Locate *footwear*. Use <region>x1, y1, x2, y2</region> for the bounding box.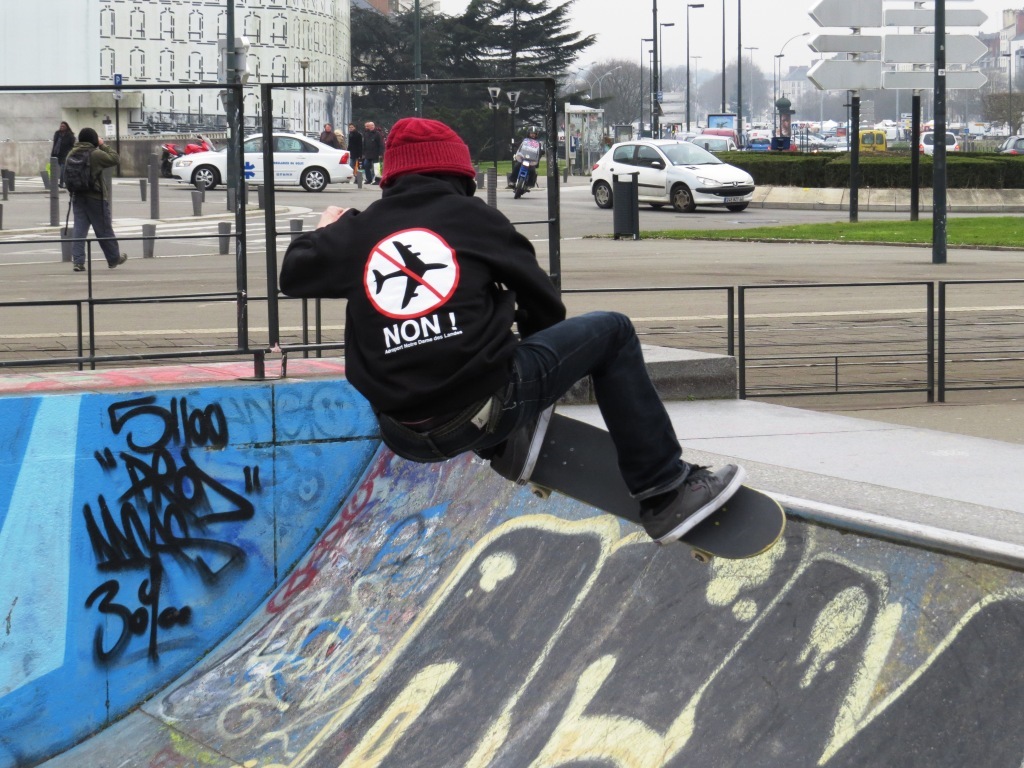
<region>494, 400, 542, 480</region>.
